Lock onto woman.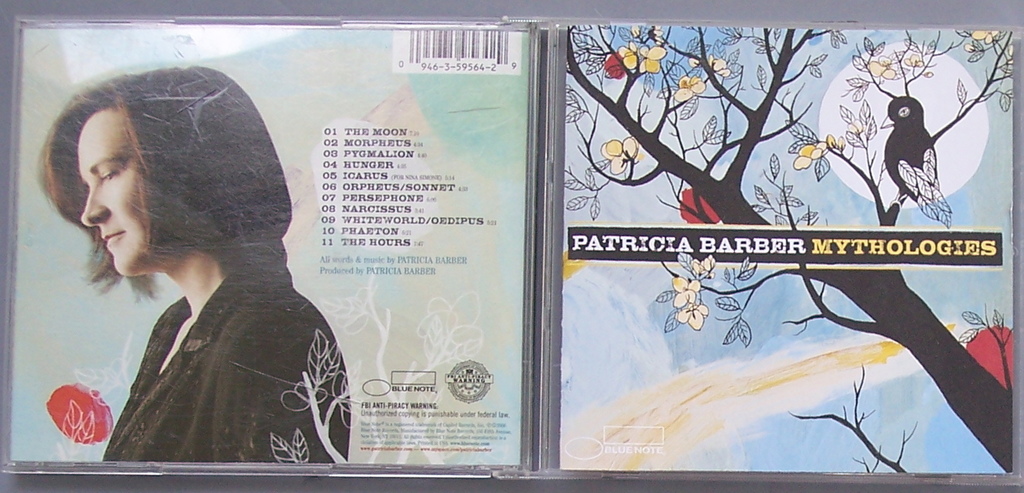
Locked: select_region(38, 75, 392, 475).
